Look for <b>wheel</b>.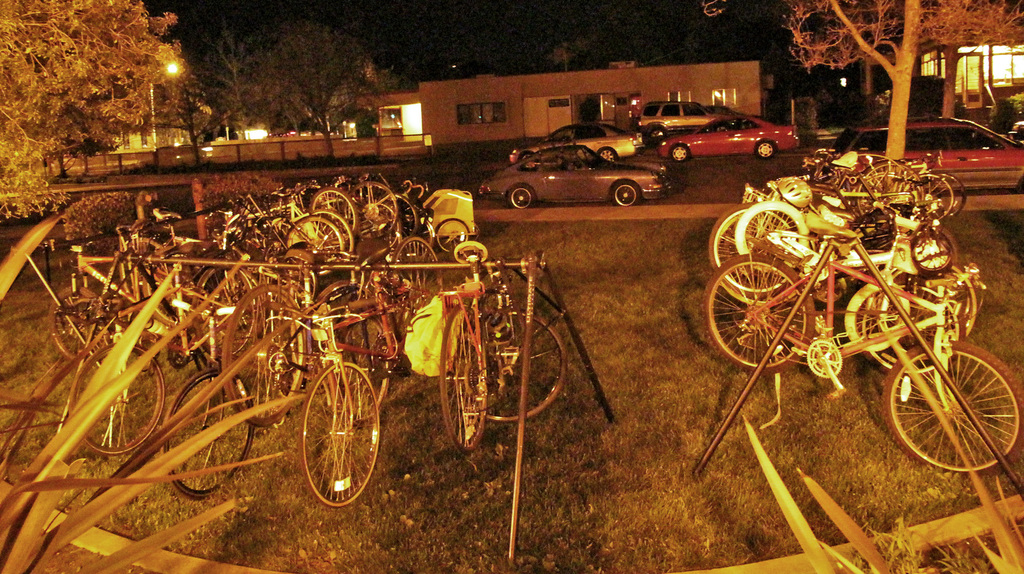
Found: Rect(756, 138, 775, 158).
